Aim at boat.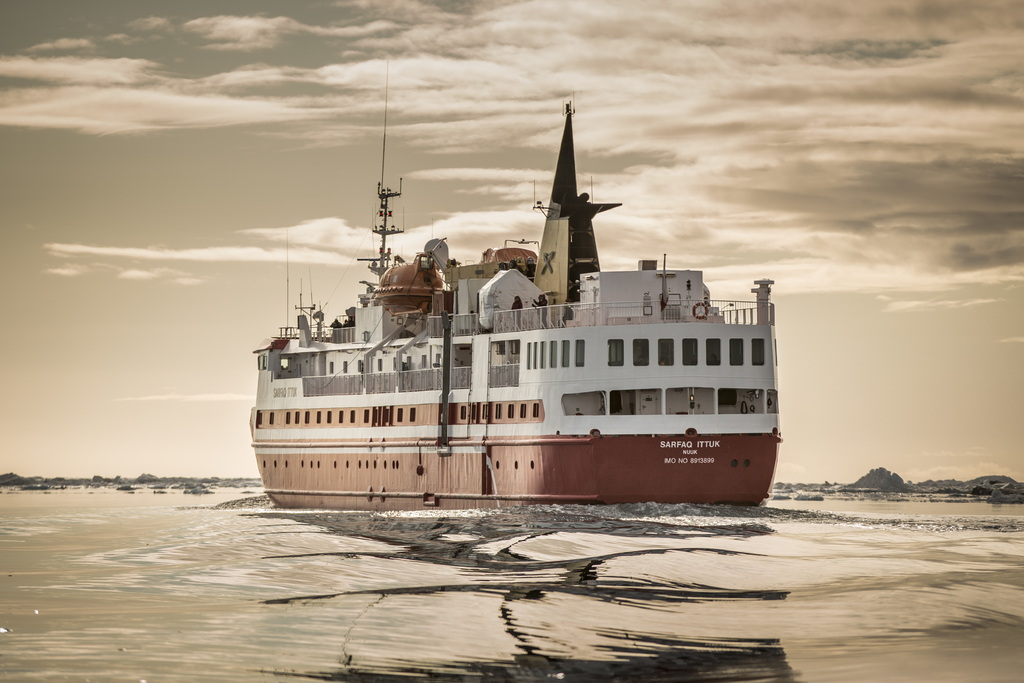
Aimed at region(195, 29, 807, 514).
